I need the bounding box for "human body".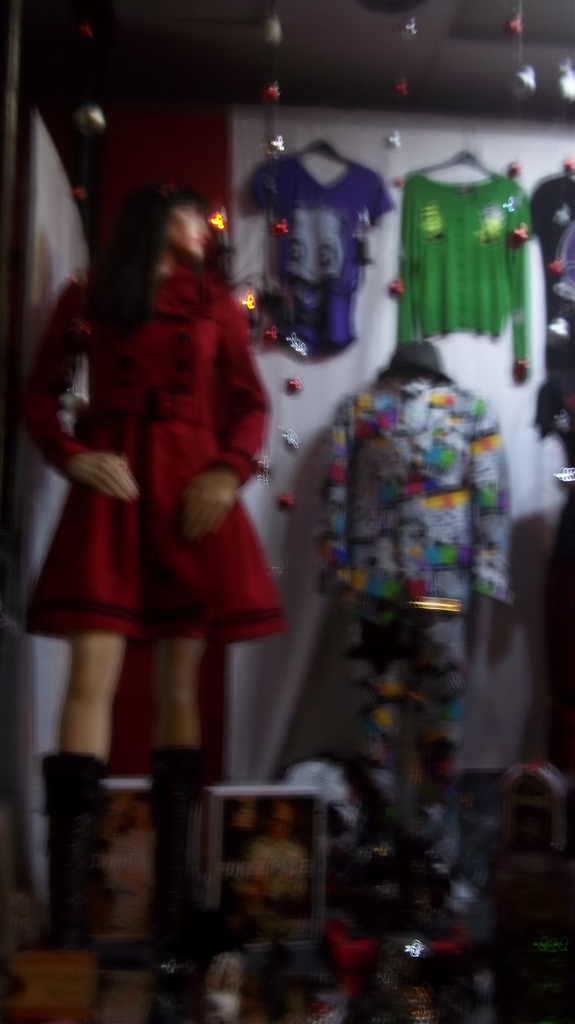
Here it is: [262, 369, 513, 813].
